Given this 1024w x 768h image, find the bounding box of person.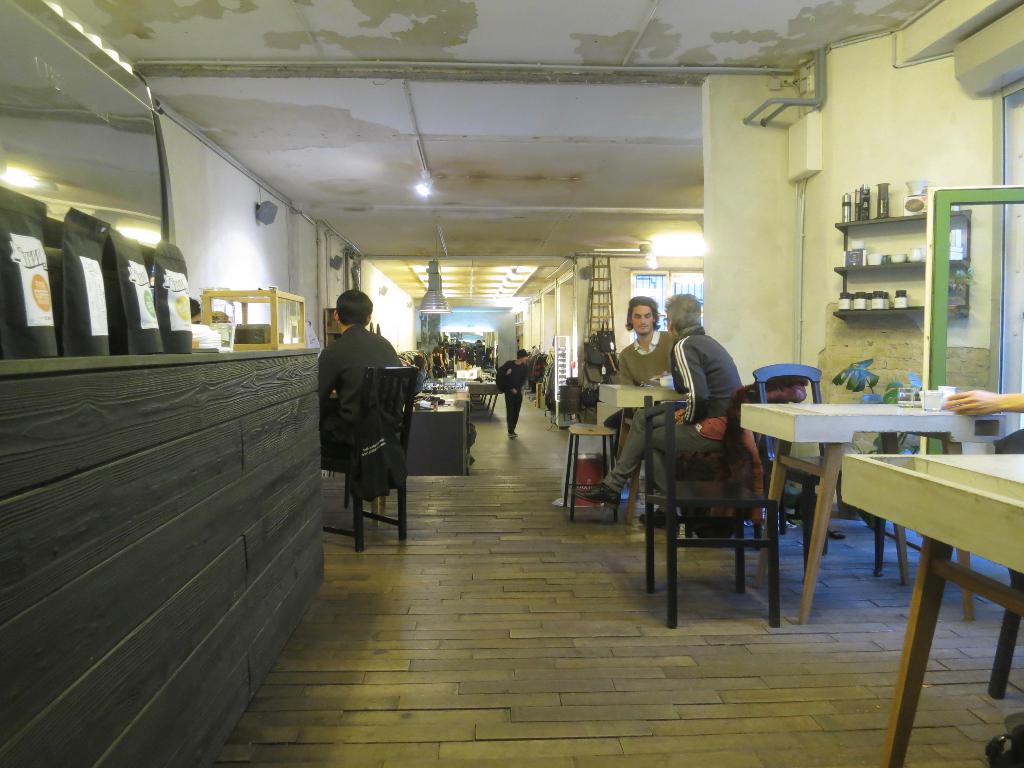
crop(616, 297, 684, 505).
